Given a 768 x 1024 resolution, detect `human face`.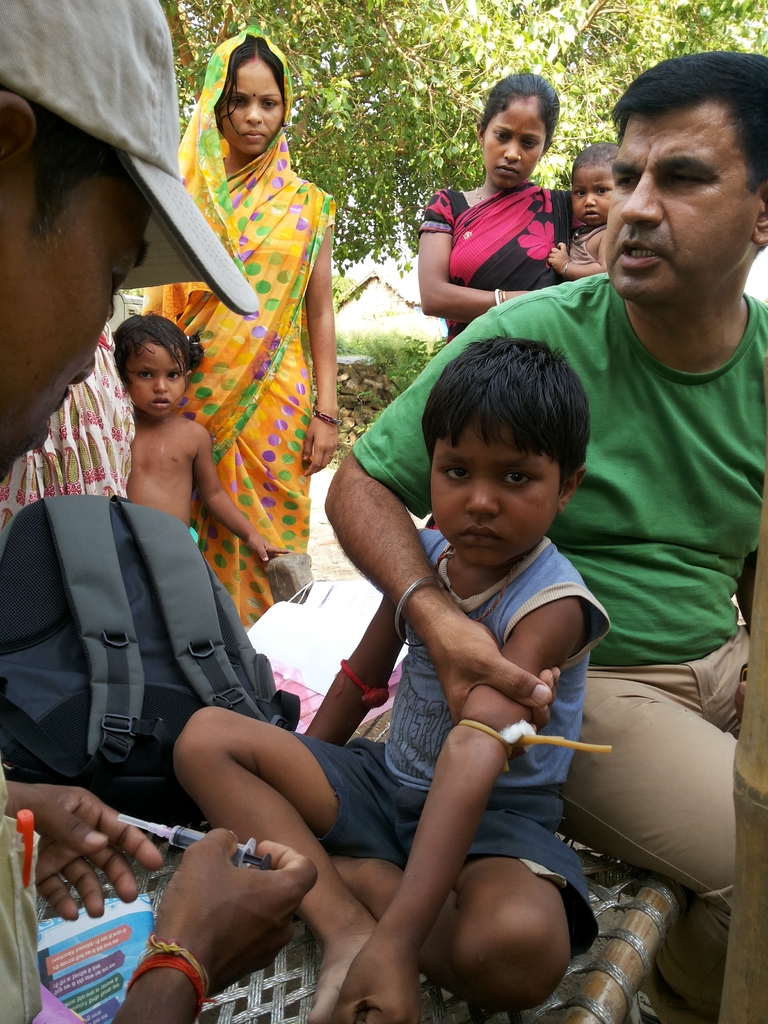
[483, 90, 557, 186].
